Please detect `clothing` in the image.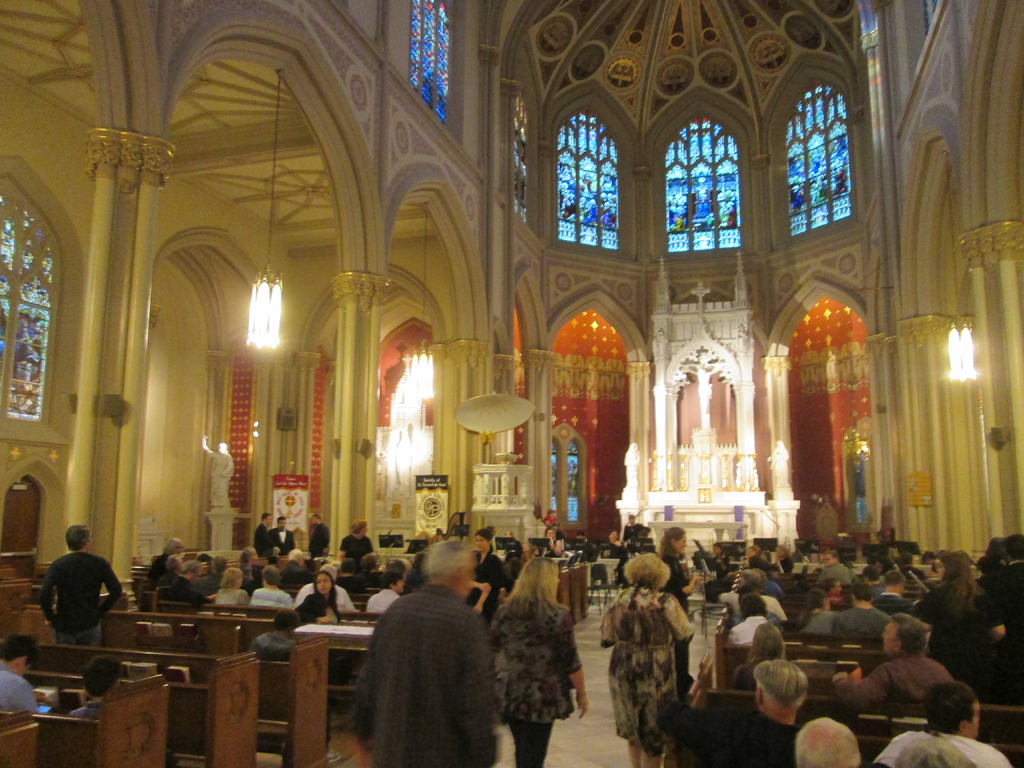
(547, 538, 558, 557).
